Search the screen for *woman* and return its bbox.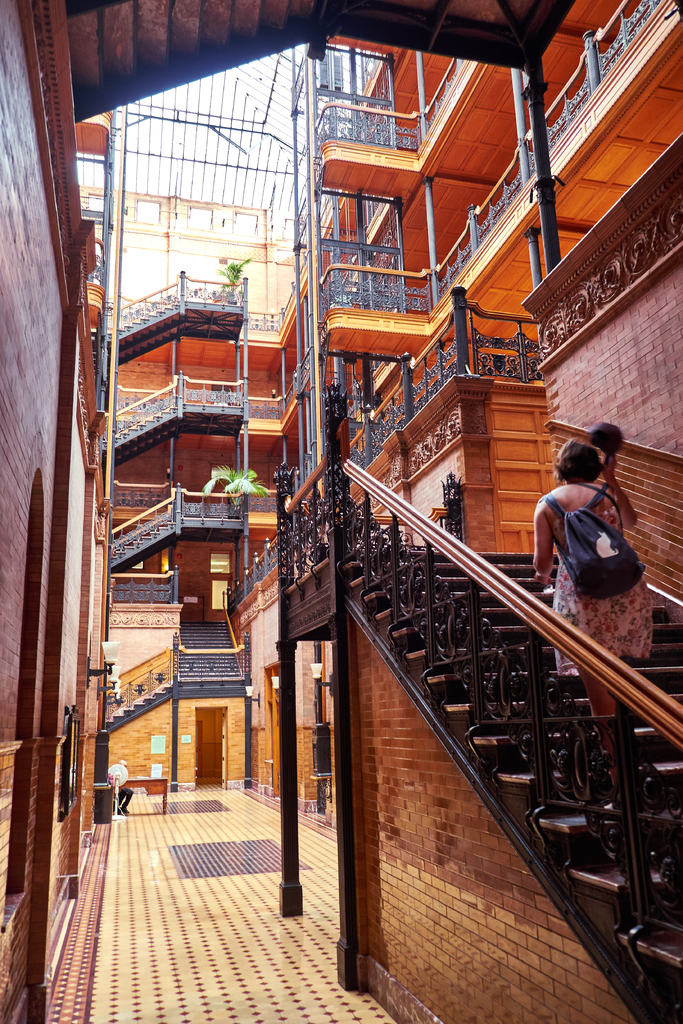
Found: 580, 422, 645, 591.
